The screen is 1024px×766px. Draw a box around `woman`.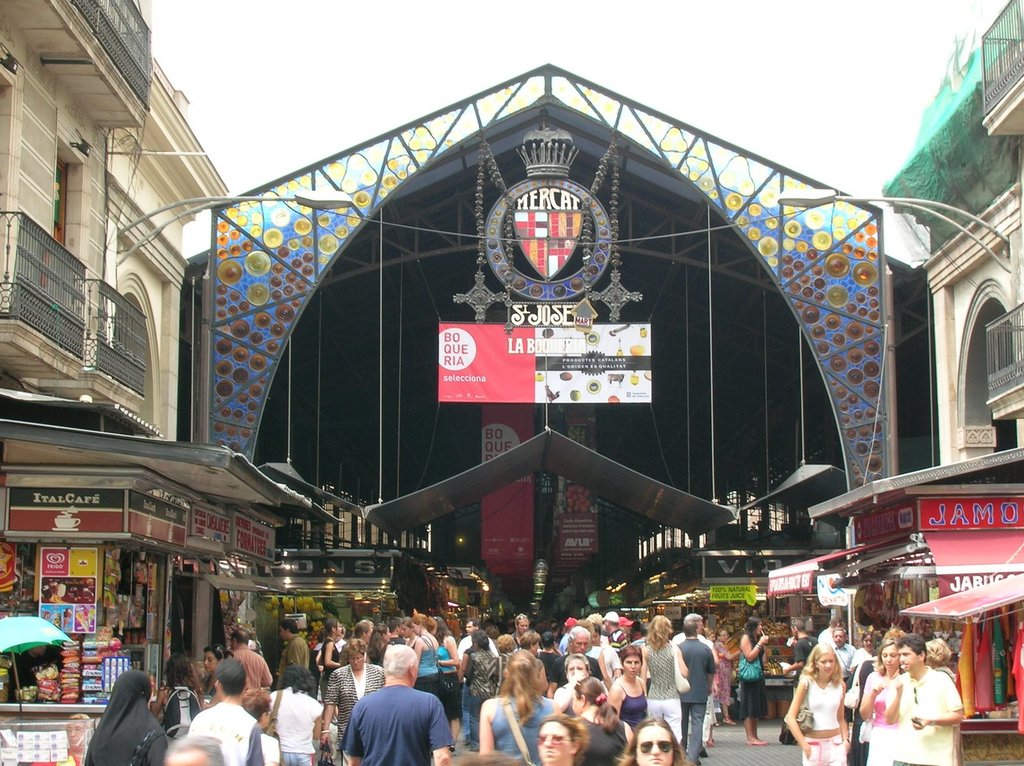
(x1=440, y1=618, x2=463, y2=746).
